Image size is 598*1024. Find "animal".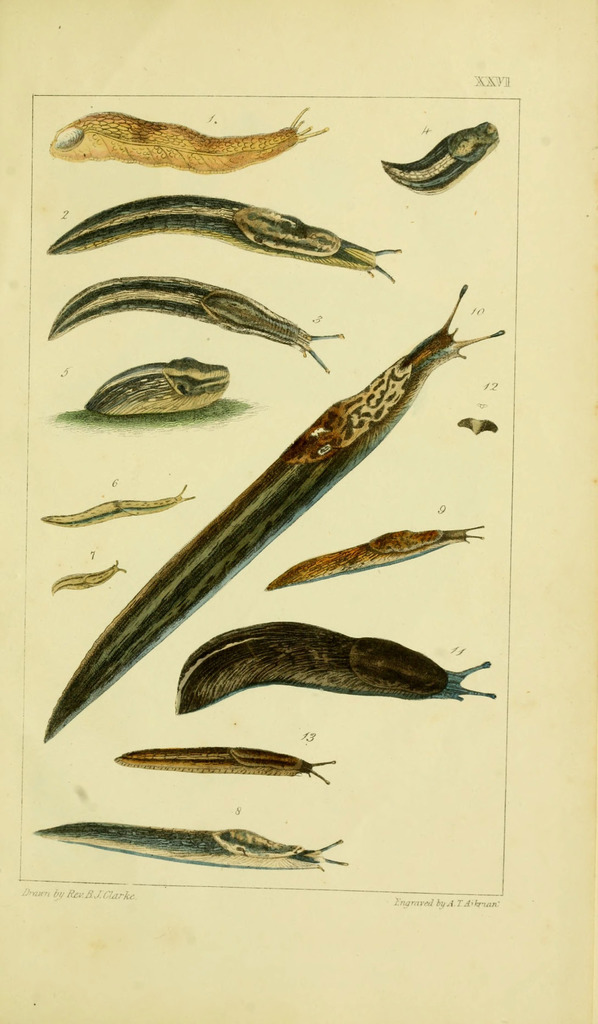
region(45, 273, 342, 371).
